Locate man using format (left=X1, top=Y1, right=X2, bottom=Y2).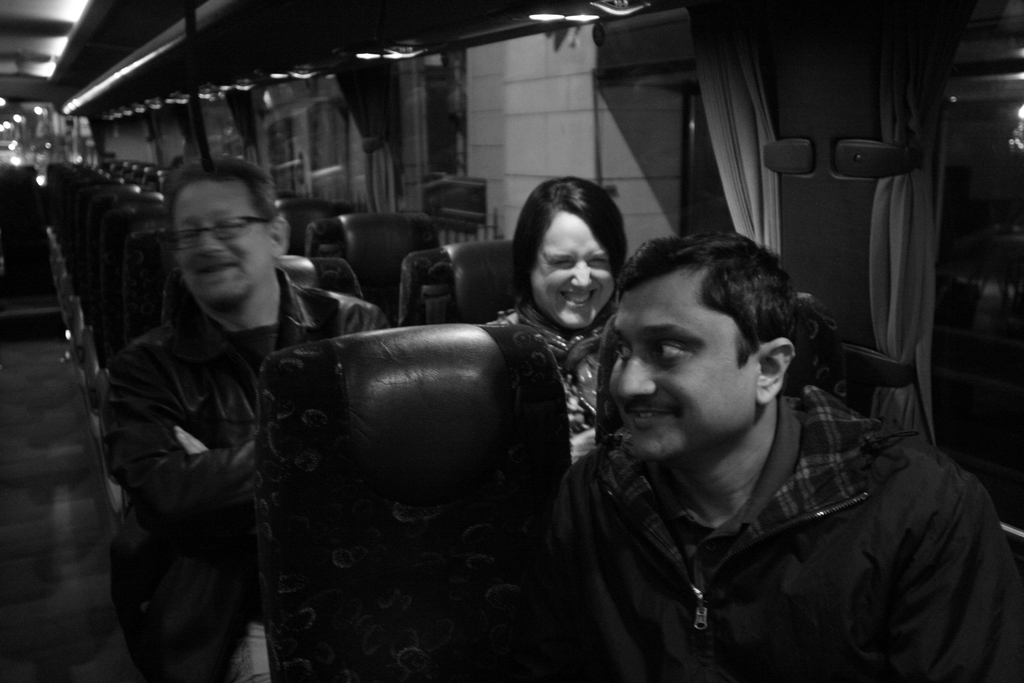
(left=553, top=231, right=1011, bottom=680).
